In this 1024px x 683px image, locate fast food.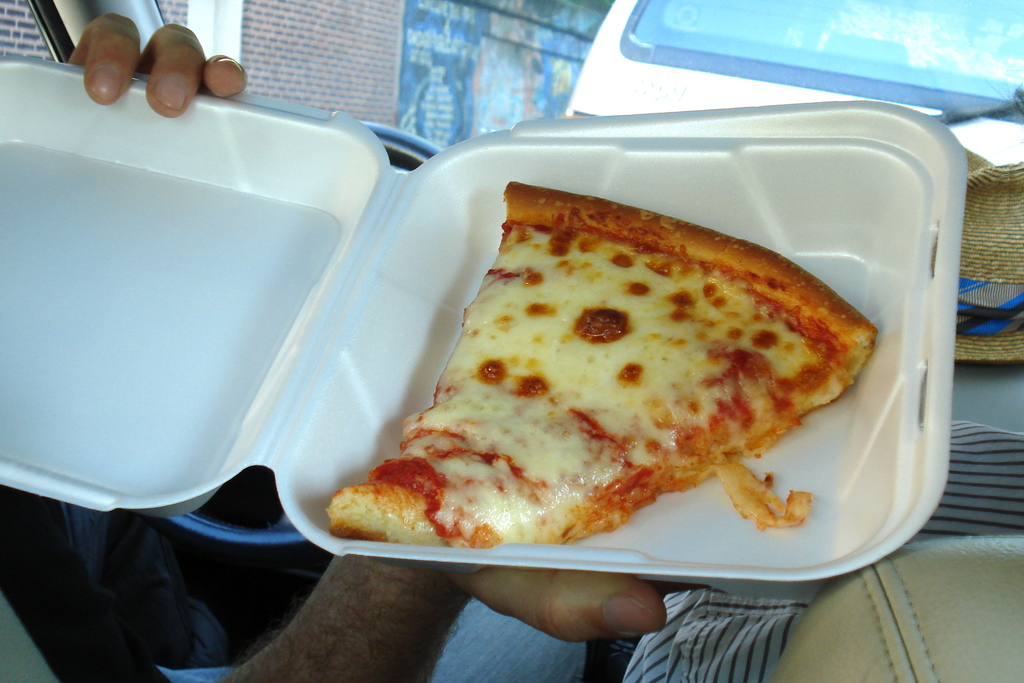
Bounding box: l=322, t=173, r=876, b=550.
